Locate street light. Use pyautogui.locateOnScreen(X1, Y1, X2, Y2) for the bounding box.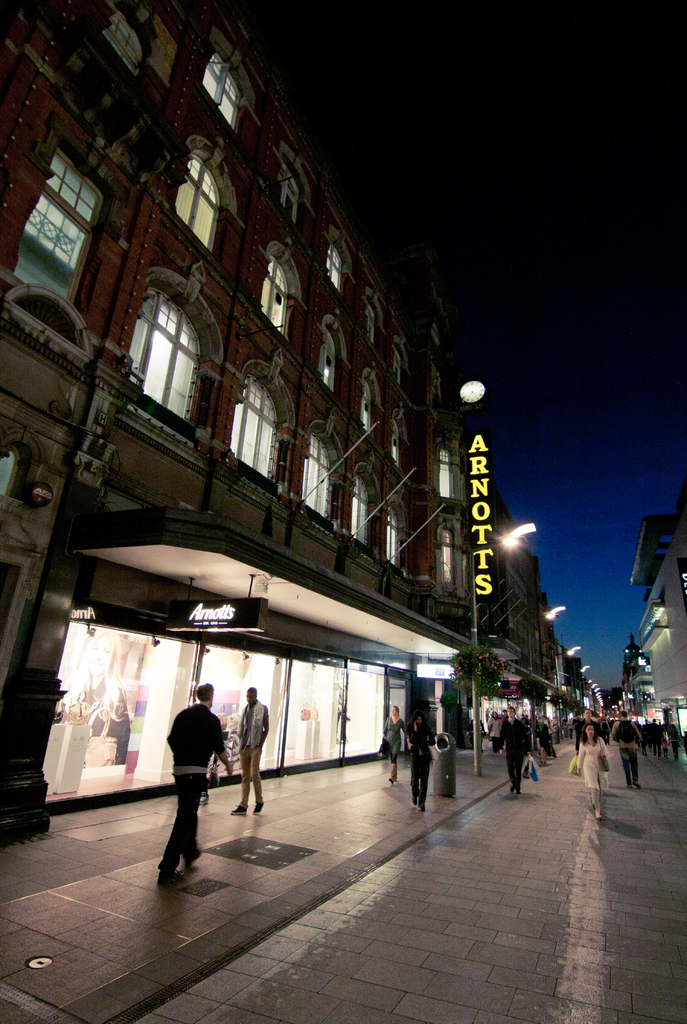
pyautogui.locateOnScreen(539, 607, 567, 755).
